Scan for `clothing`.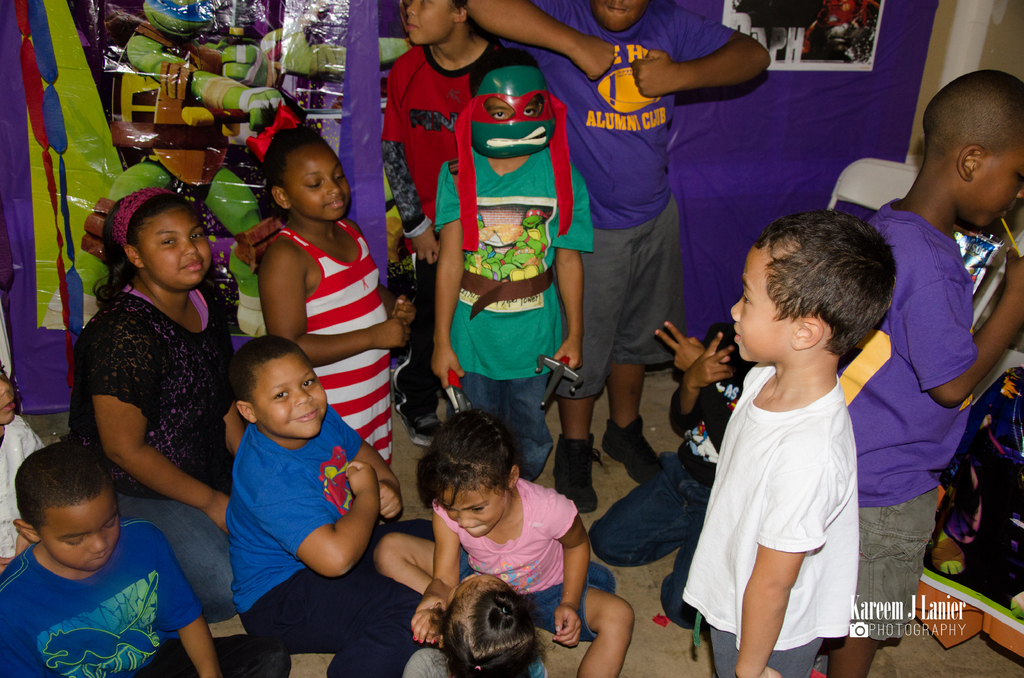
Scan result: (425, 475, 600, 643).
